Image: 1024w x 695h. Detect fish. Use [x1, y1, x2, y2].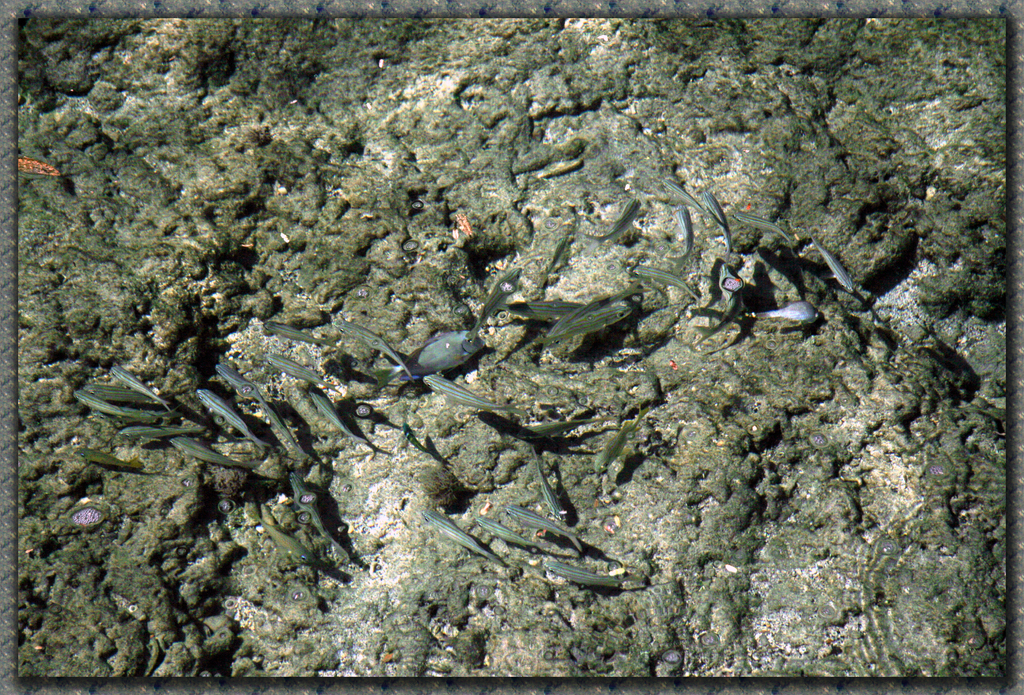
[470, 269, 521, 341].
